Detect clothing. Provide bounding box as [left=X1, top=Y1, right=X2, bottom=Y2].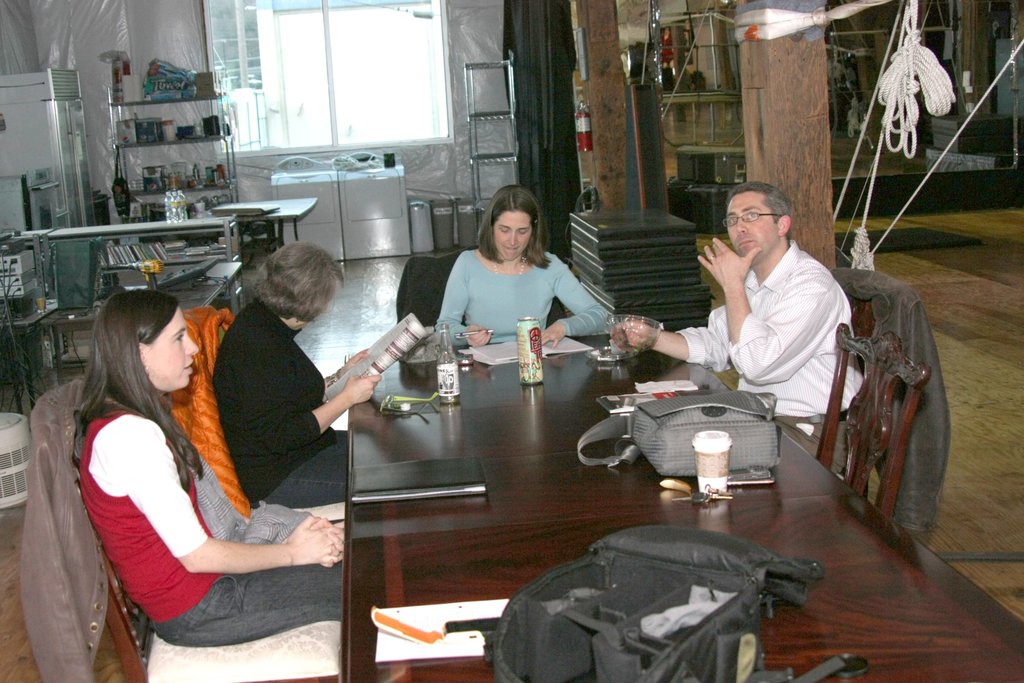
[left=17, top=379, right=111, bottom=682].
